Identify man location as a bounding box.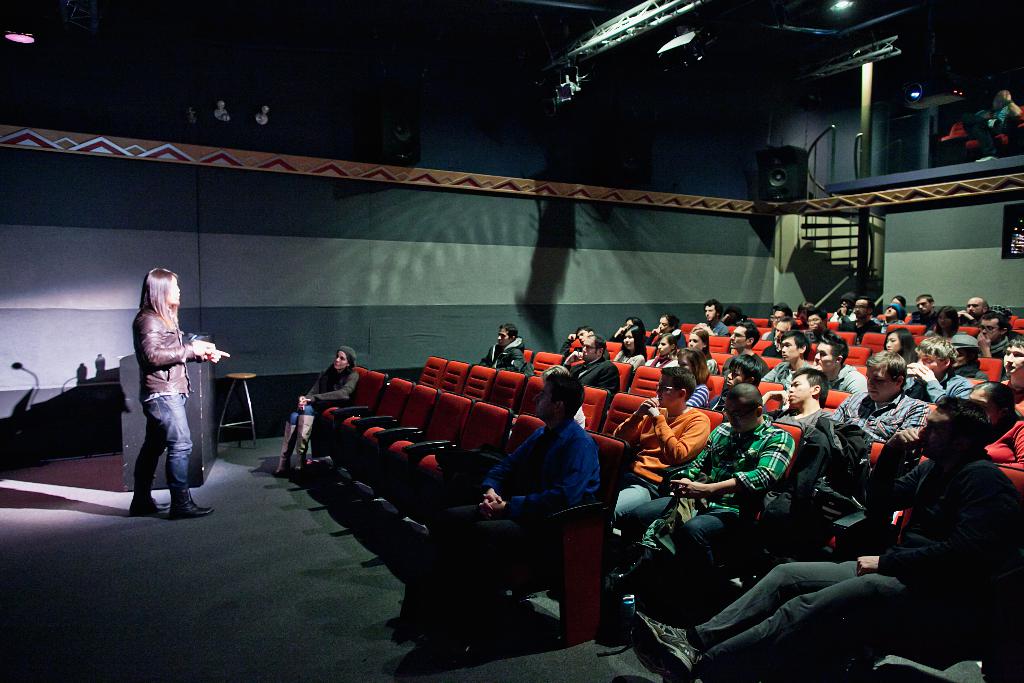
bbox(870, 301, 902, 334).
